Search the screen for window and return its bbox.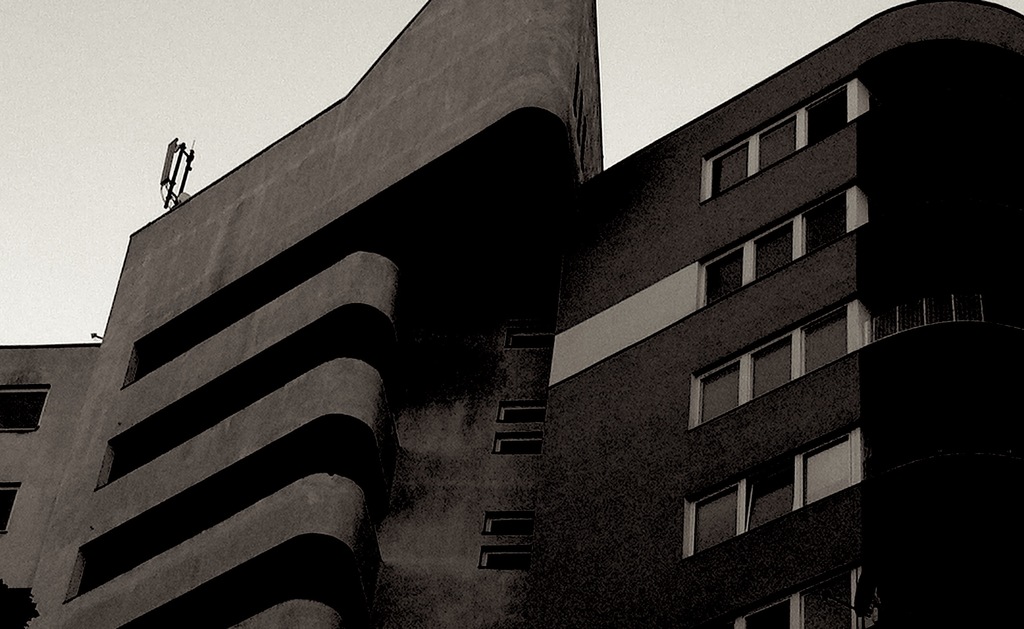
Found: bbox=(689, 301, 872, 430).
